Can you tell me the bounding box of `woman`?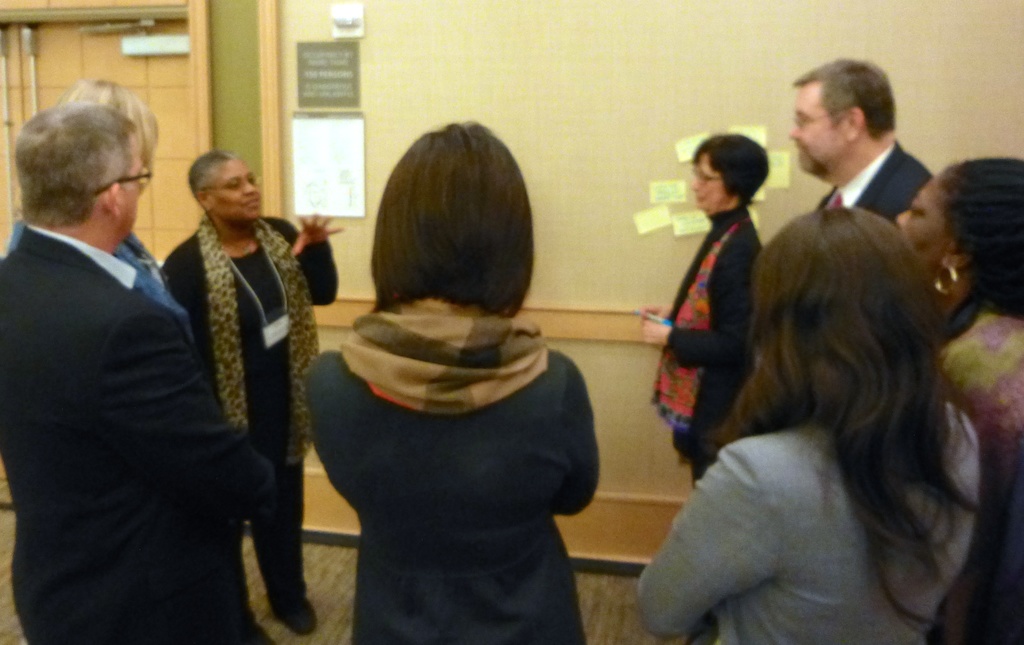
x1=630, y1=129, x2=776, y2=478.
